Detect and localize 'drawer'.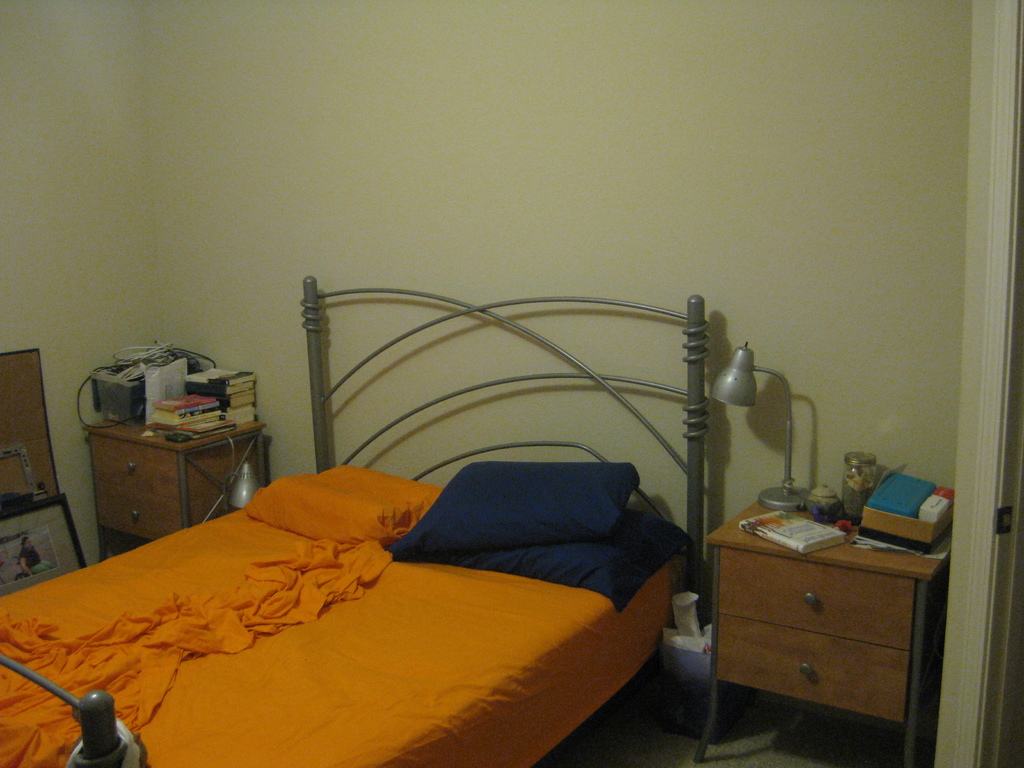
Localized at [719,548,914,651].
